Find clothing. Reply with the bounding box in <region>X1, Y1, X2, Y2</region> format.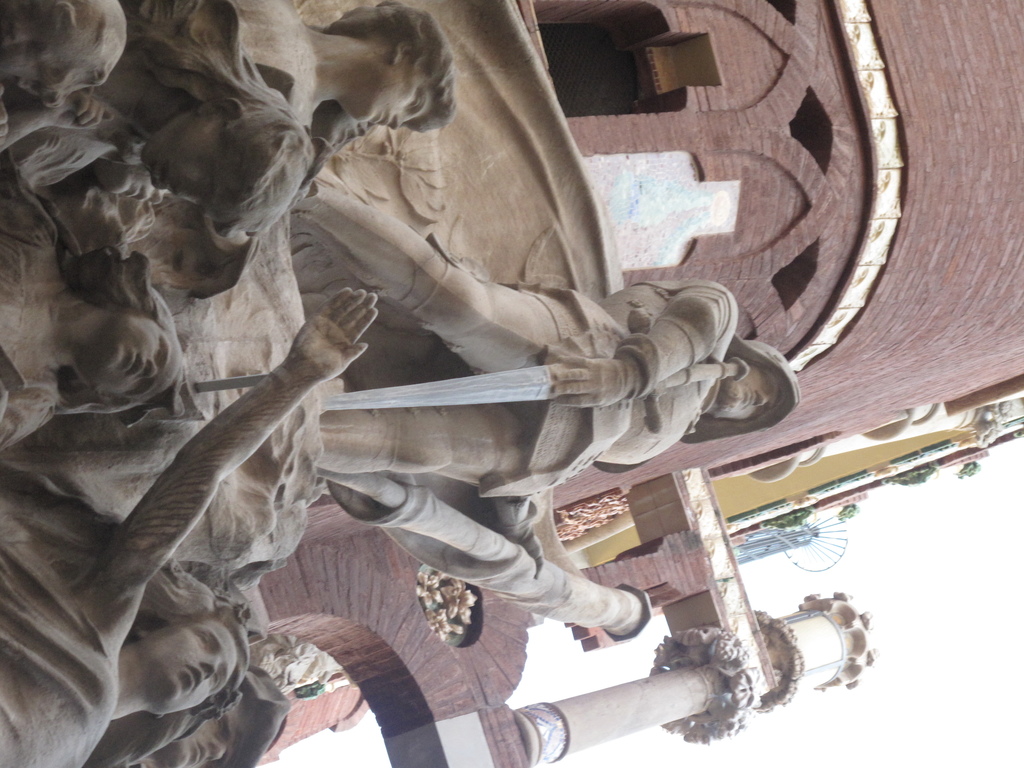
<region>0, 541, 118, 767</region>.
